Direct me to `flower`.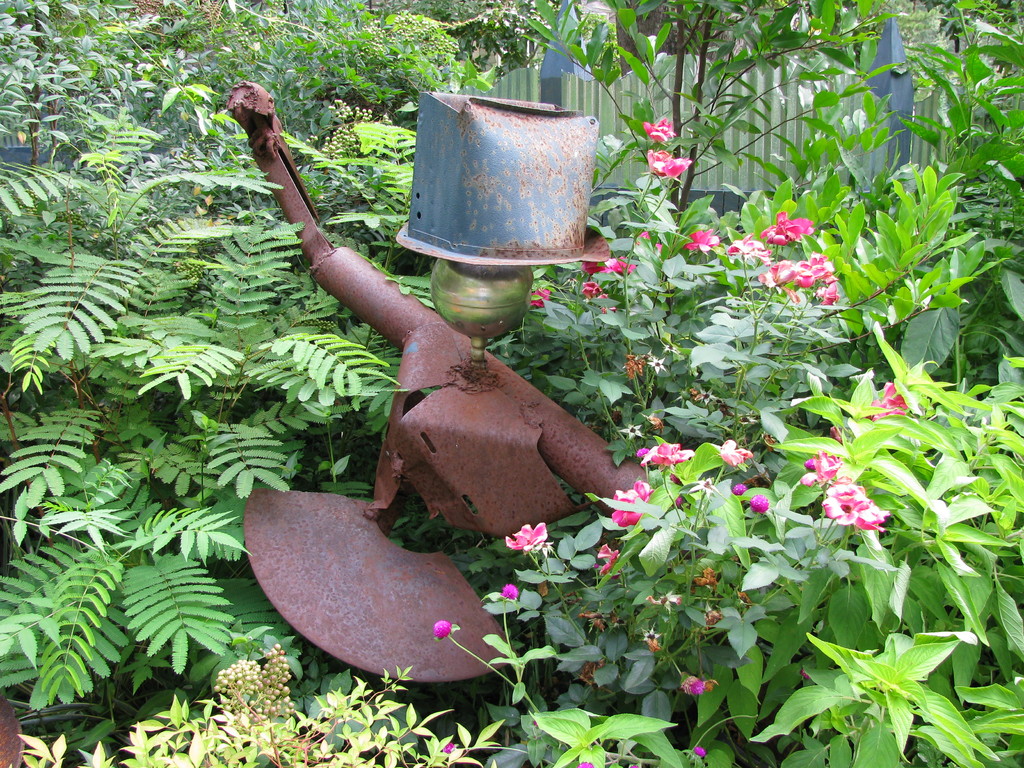
Direction: <region>575, 760, 593, 767</region>.
